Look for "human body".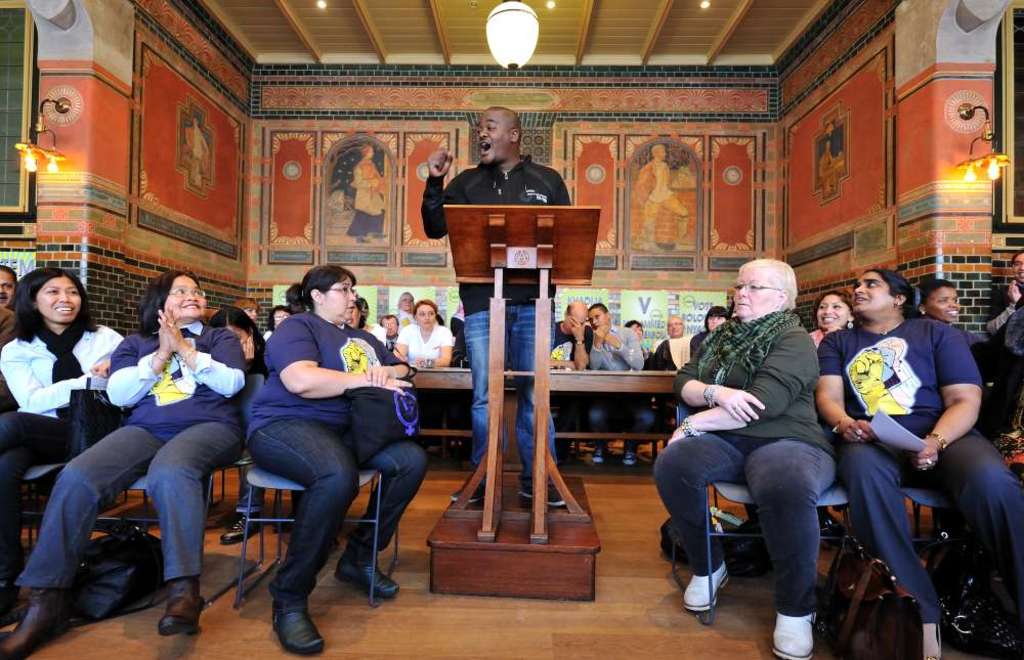
Found: <region>657, 312, 690, 380</region>.
